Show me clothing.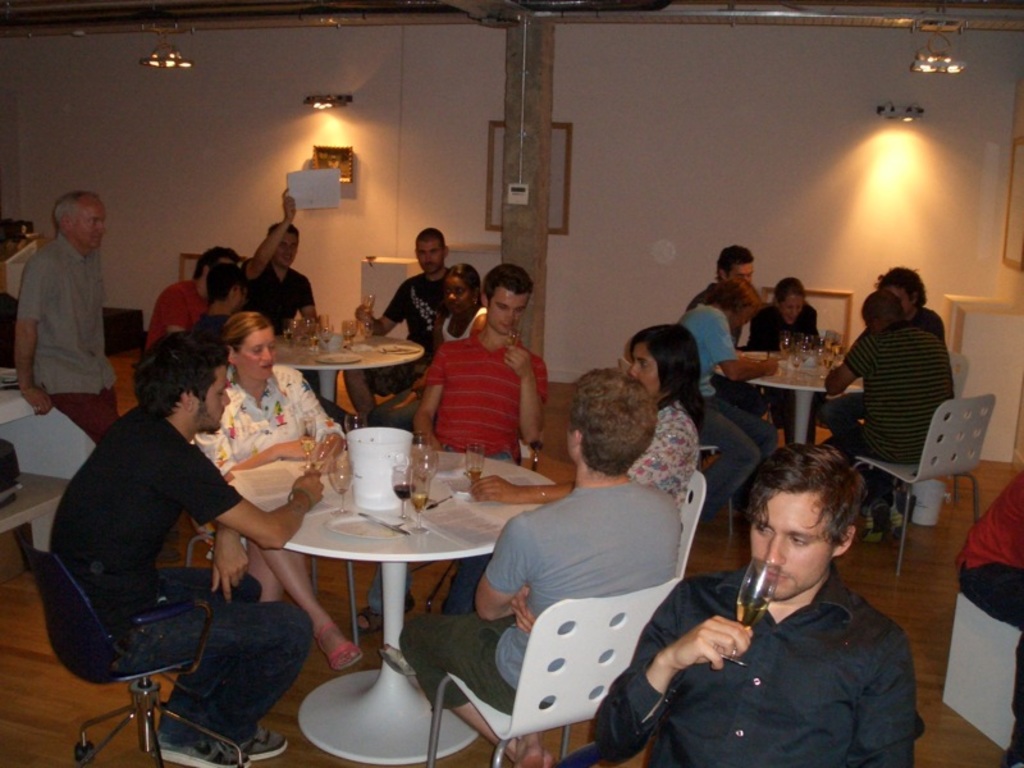
clothing is here: 818 303 942 451.
